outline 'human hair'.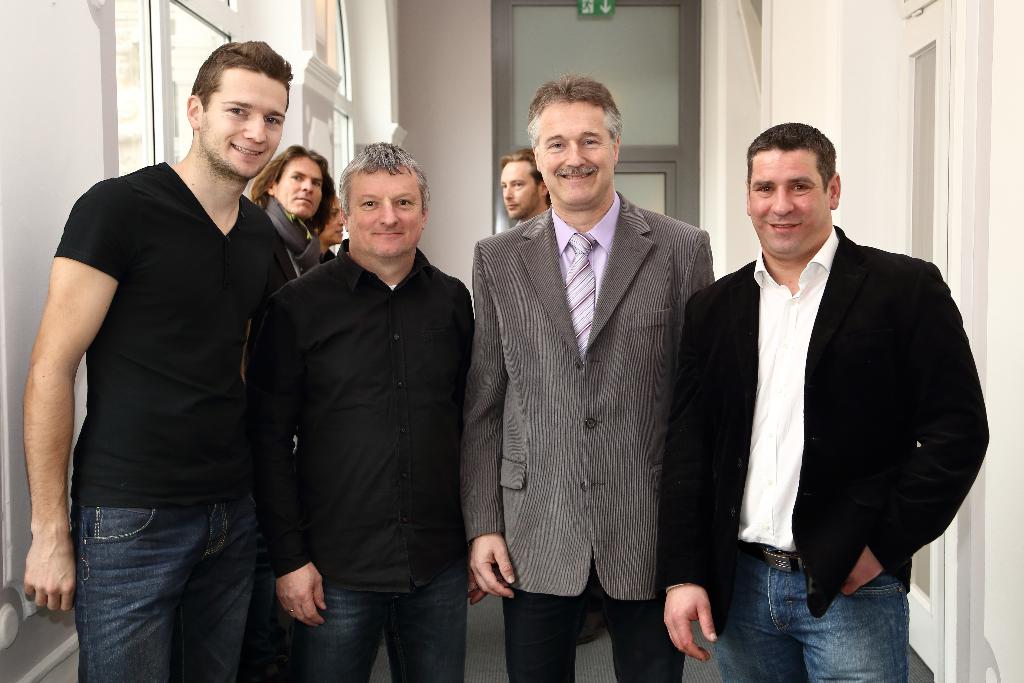
Outline: left=245, top=144, right=339, bottom=238.
